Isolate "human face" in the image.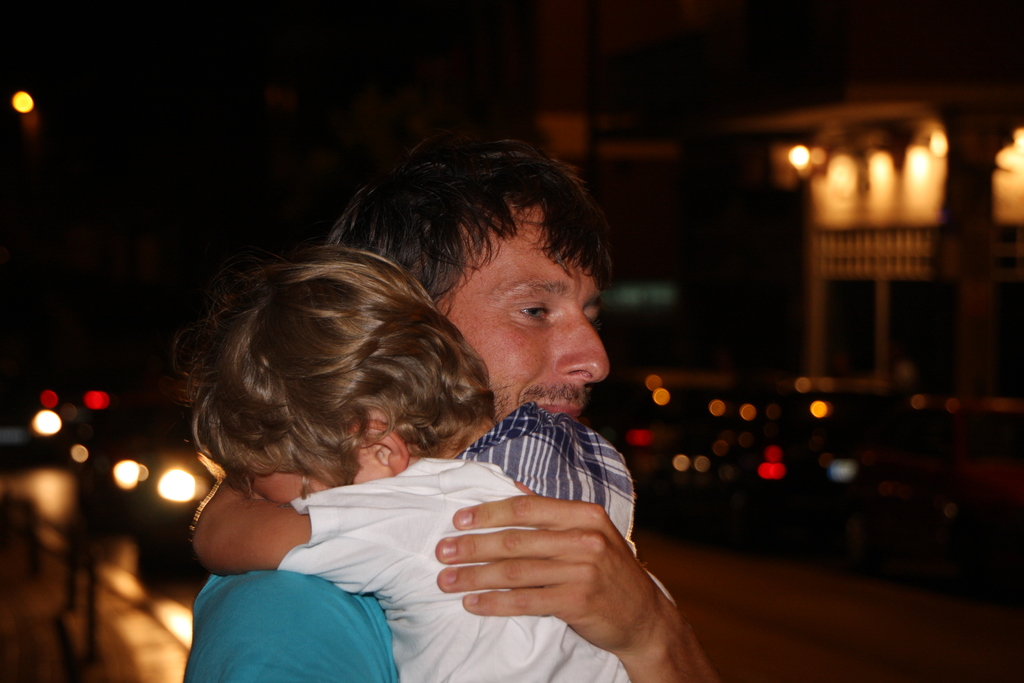
Isolated region: (x1=438, y1=208, x2=609, y2=418).
